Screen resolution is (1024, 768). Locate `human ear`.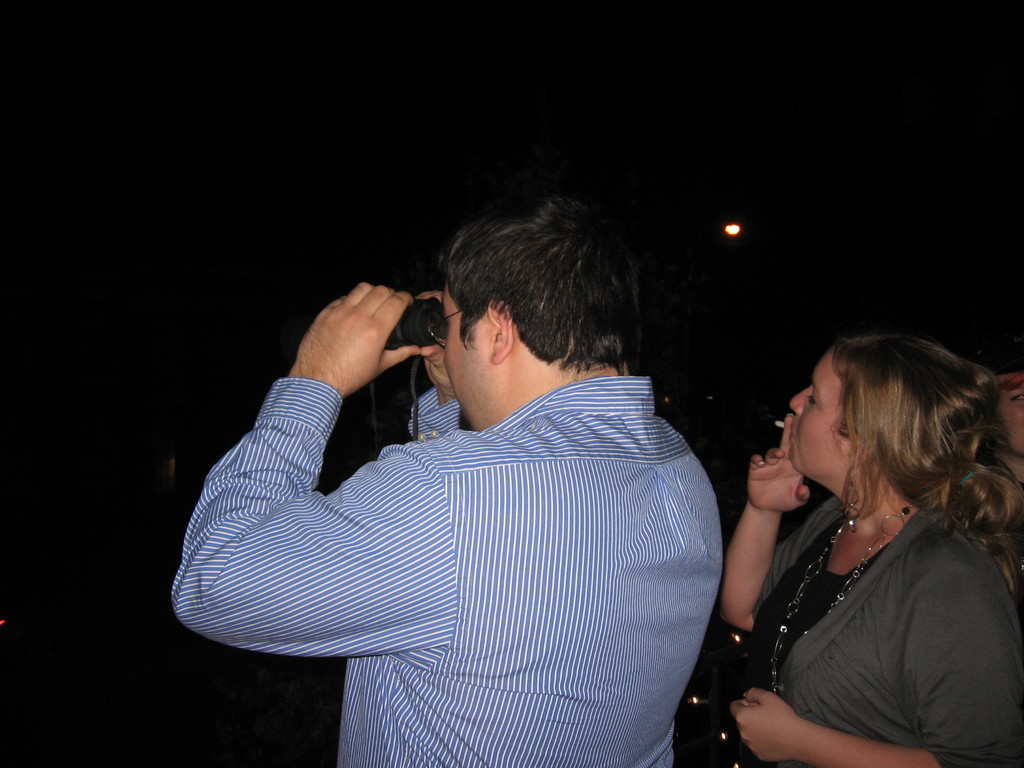
Rect(488, 296, 516, 366).
